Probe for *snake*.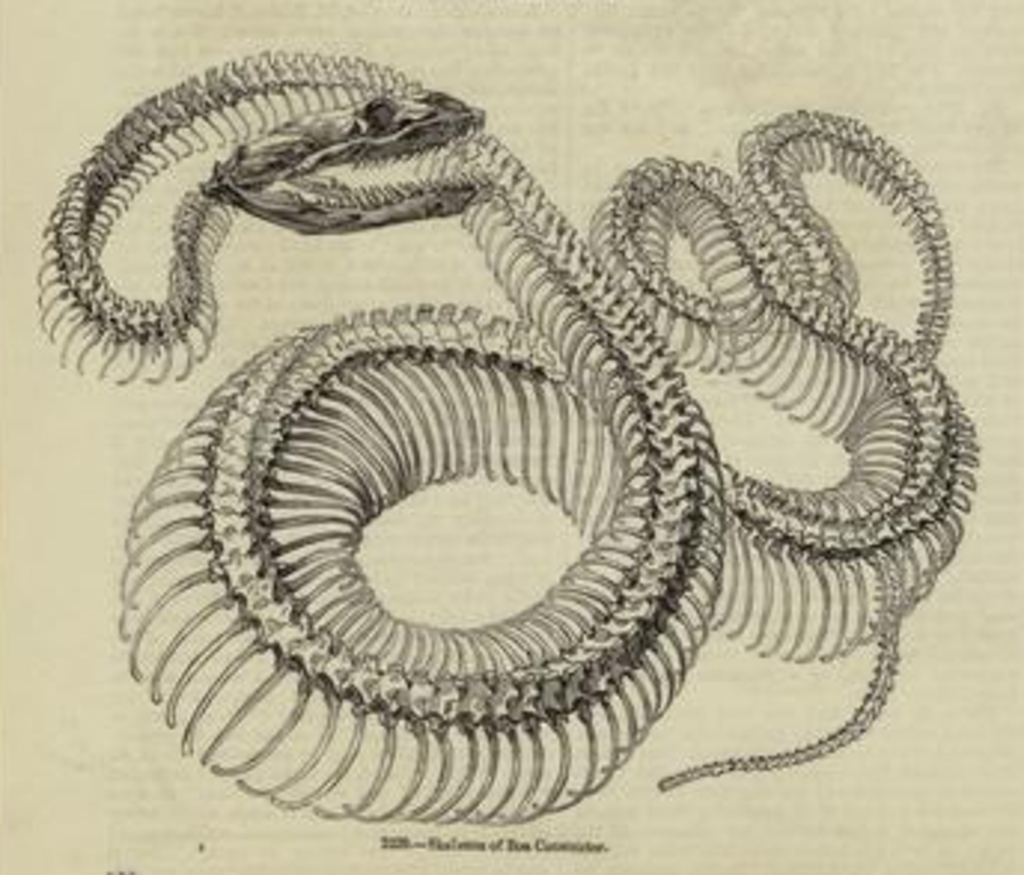
Probe result: Rect(21, 45, 982, 824).
